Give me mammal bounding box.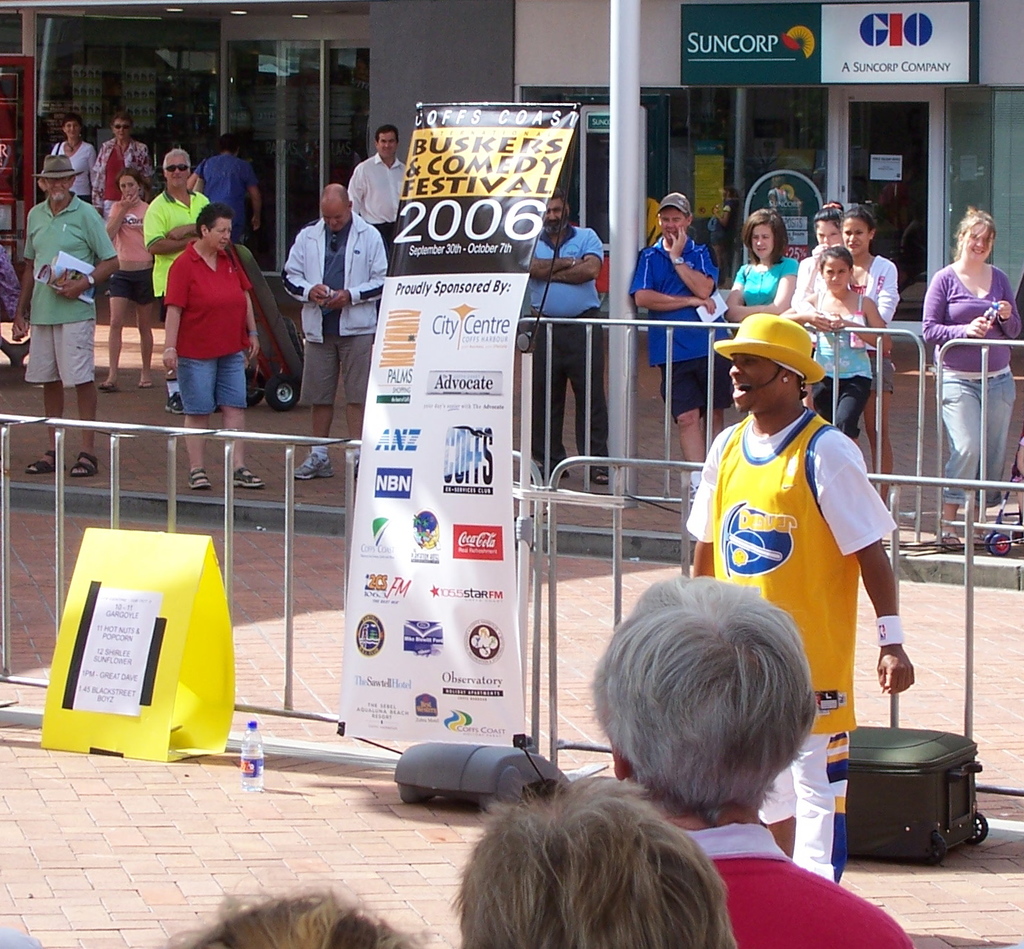
(x1=162, y1=200, x2=262, y2=489).
